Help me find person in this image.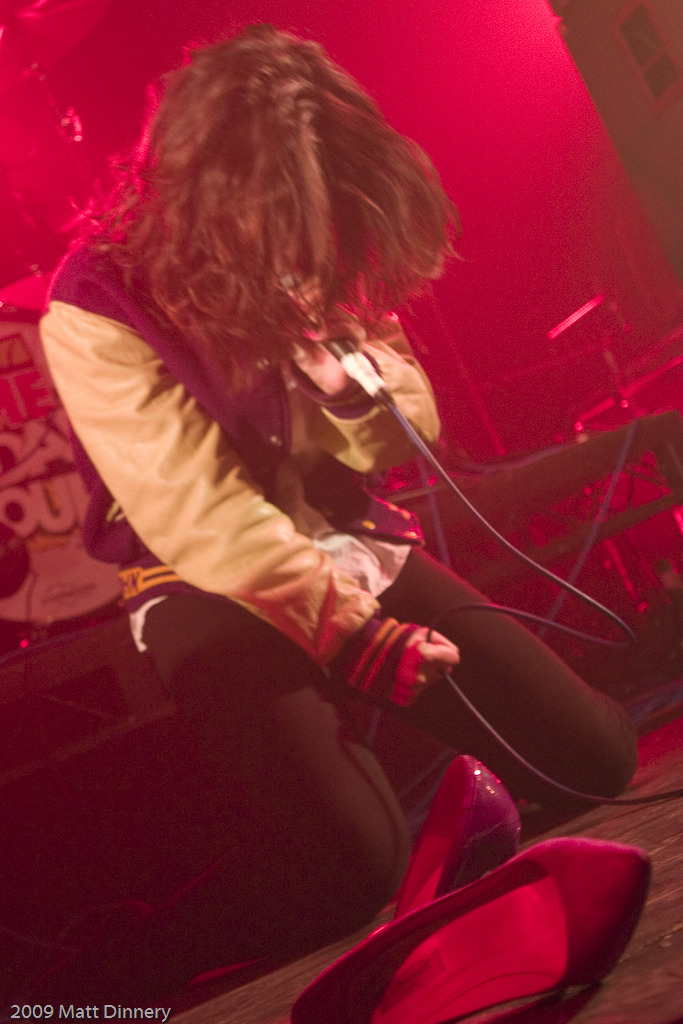
Found it: locate(39, 27, 527, 975).
